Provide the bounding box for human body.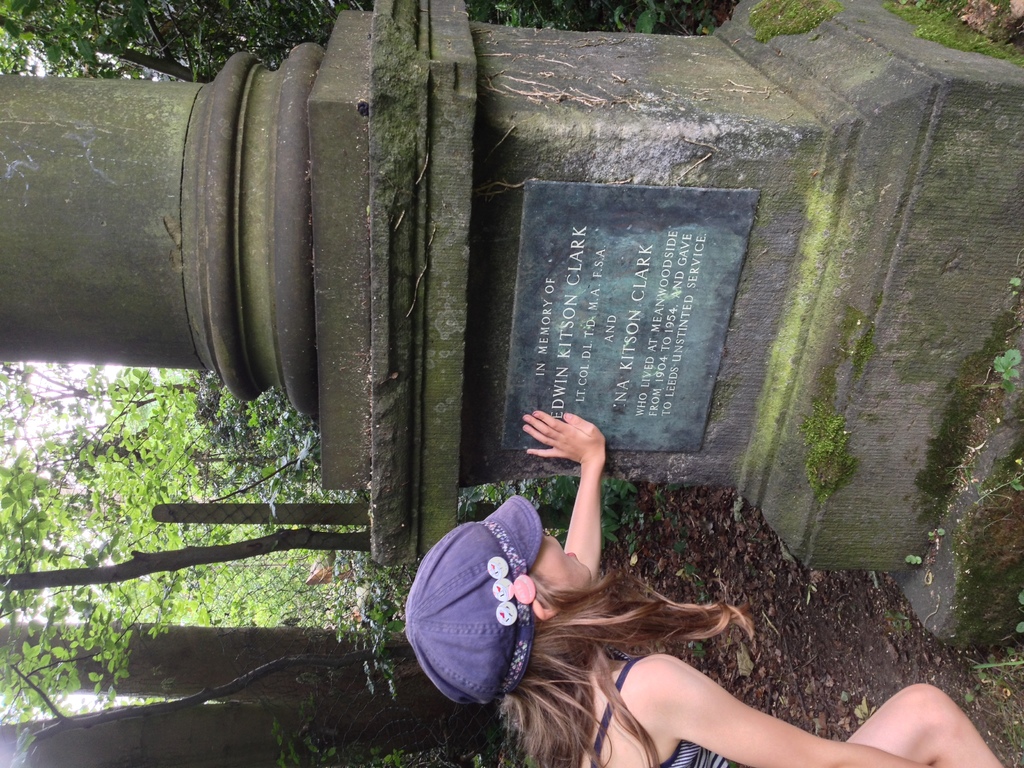
[401, 412, 1004, 767].
